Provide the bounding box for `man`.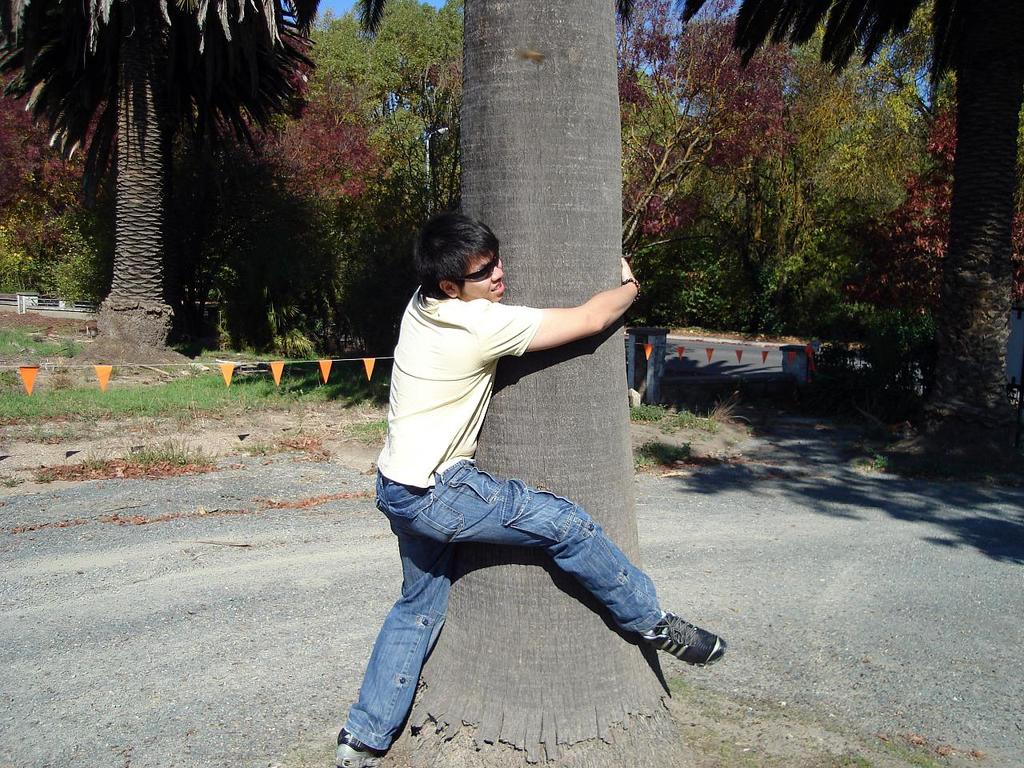
[x1=336, y1=206, x2=728, y2=767].
